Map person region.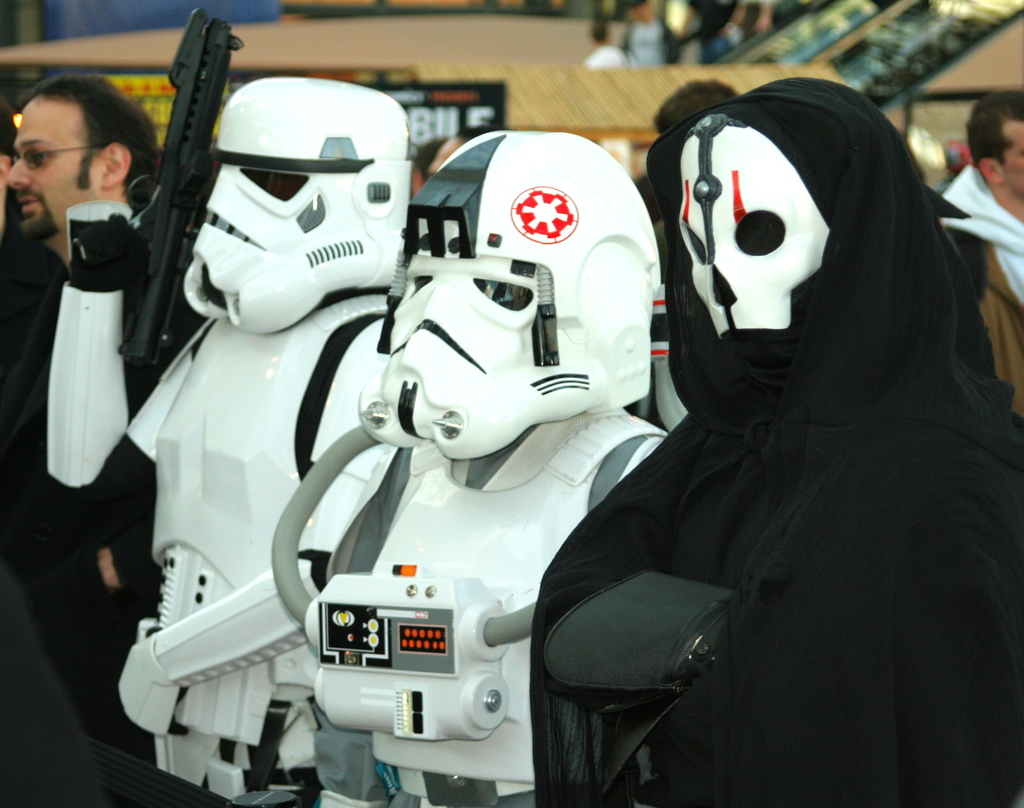
Mapped to Rect(525, 82, 1023, 807).
